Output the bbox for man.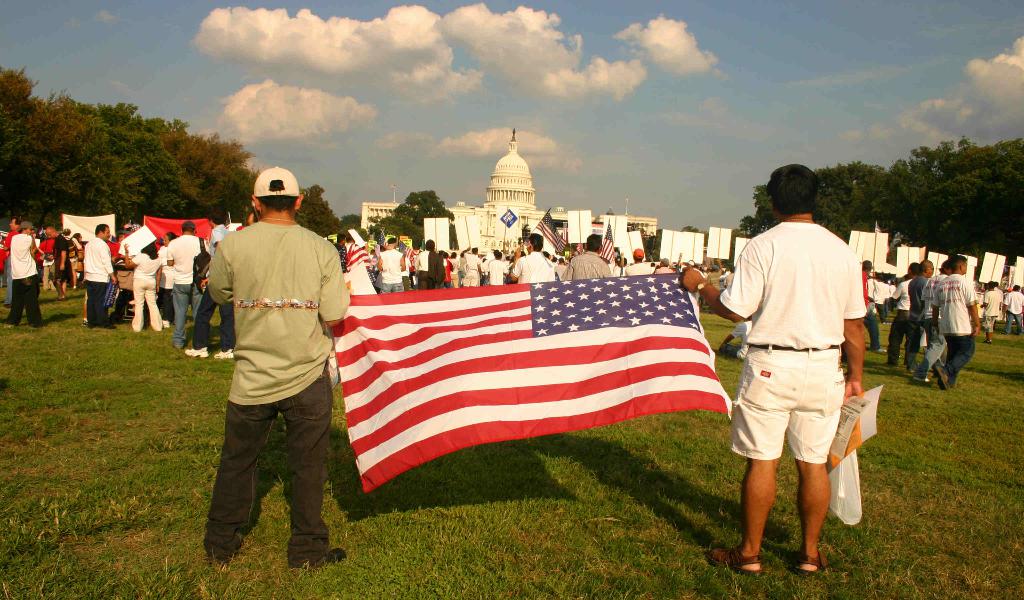
select_region(0, 220, 24, 308).
